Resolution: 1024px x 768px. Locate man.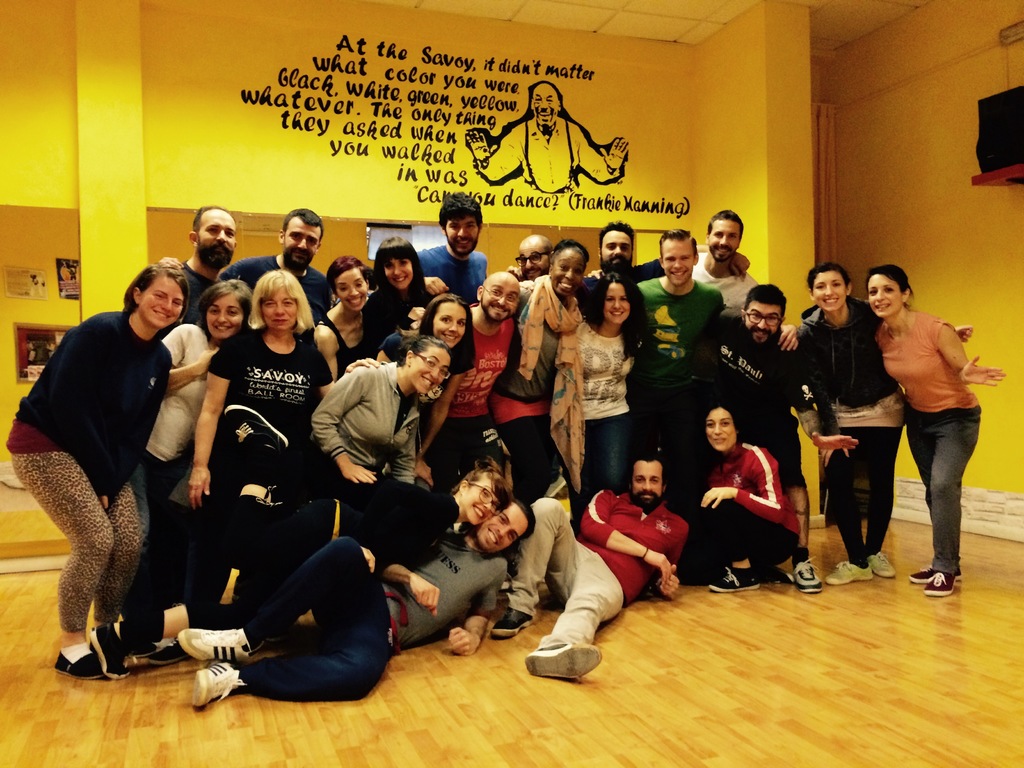
bbox(175, 197, 230, 316).
